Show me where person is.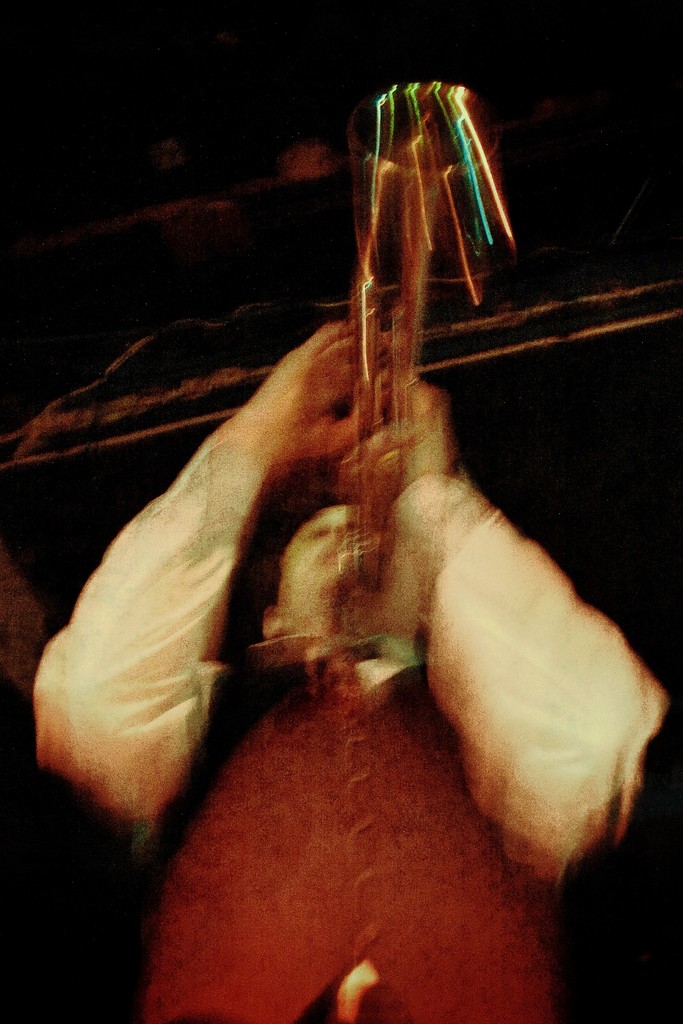
person is at (left=29, top=316, right=671, bottom=1023).
